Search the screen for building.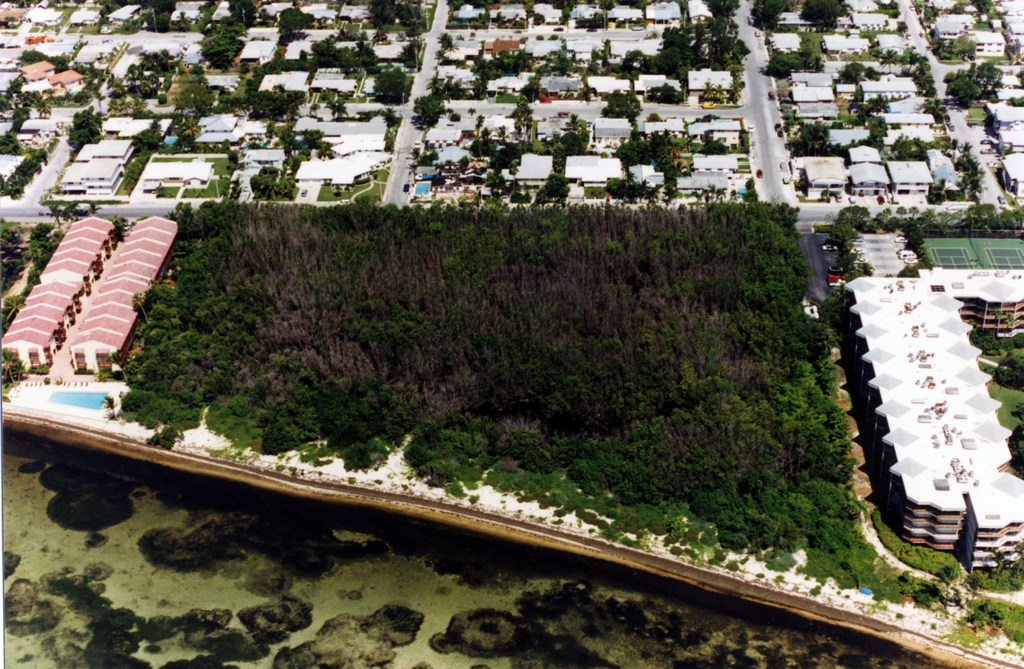
Found at [x1=920, y1=270, x2=1023, y2=337].
